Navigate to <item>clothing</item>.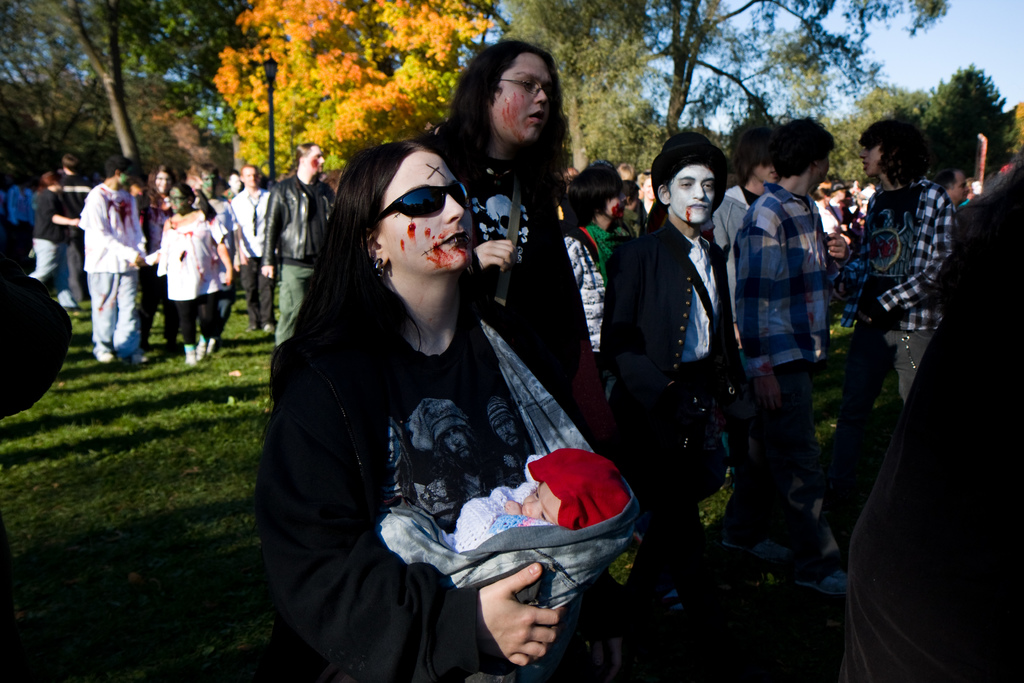
Navigation target: box(228, 188, 270, 258).
